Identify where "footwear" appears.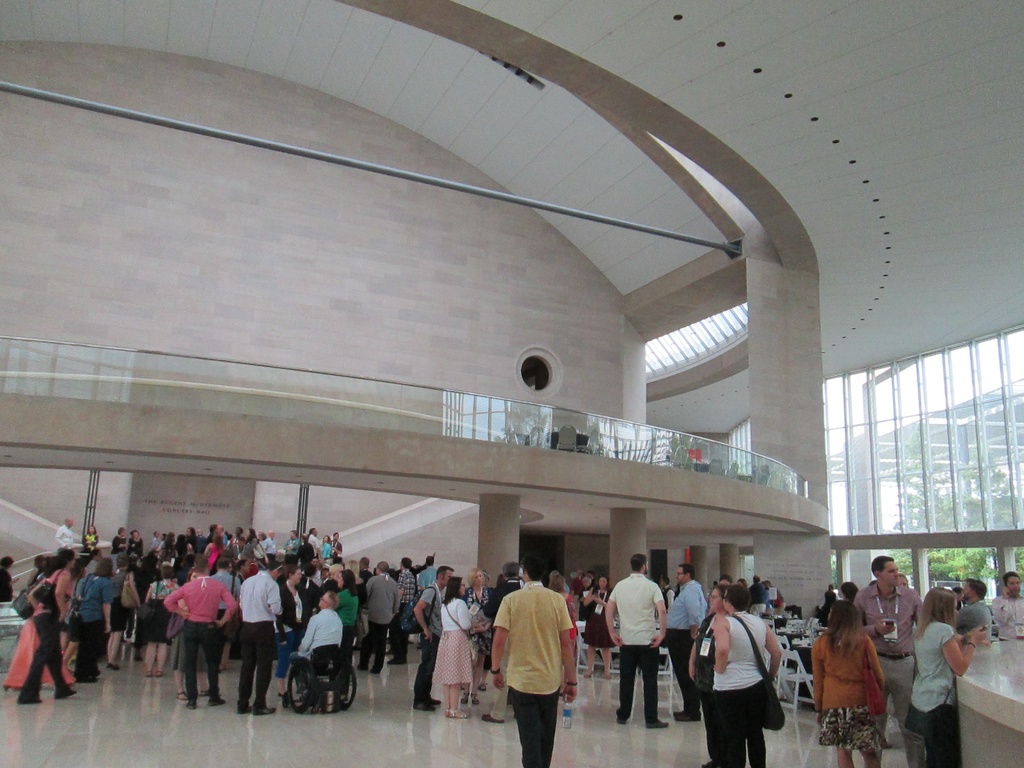
Appears at (x1=59, y1=686, x2=76, y2=701).
